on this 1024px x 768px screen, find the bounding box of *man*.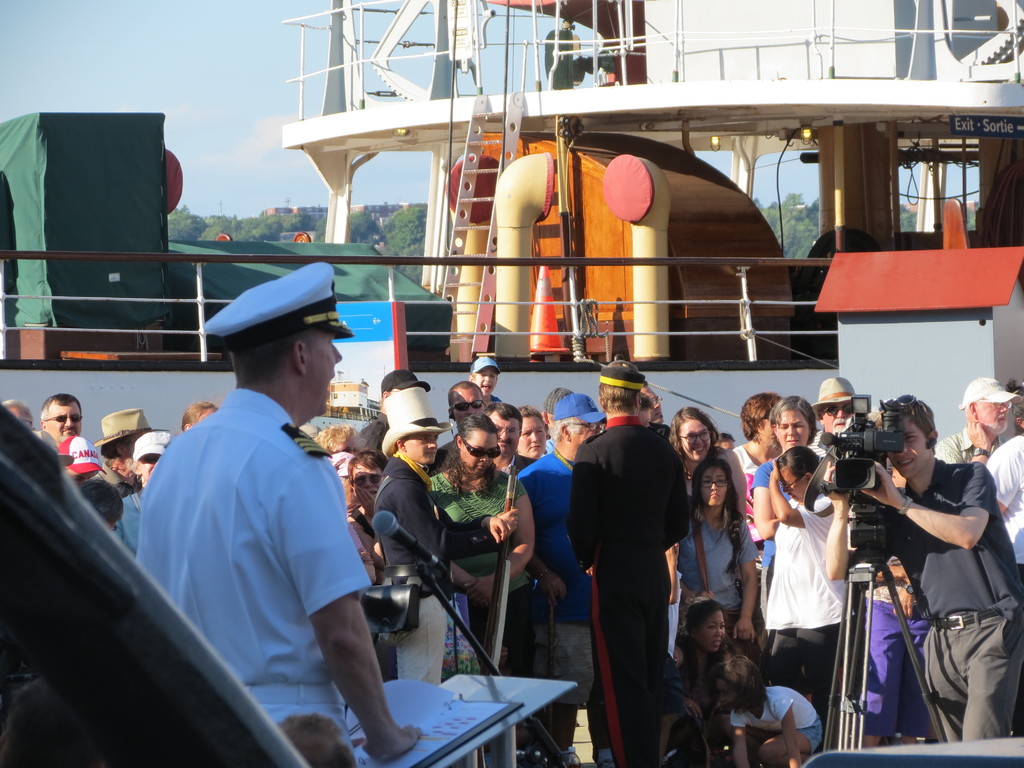
Bounding box: box(571, 360, 690, 767).
